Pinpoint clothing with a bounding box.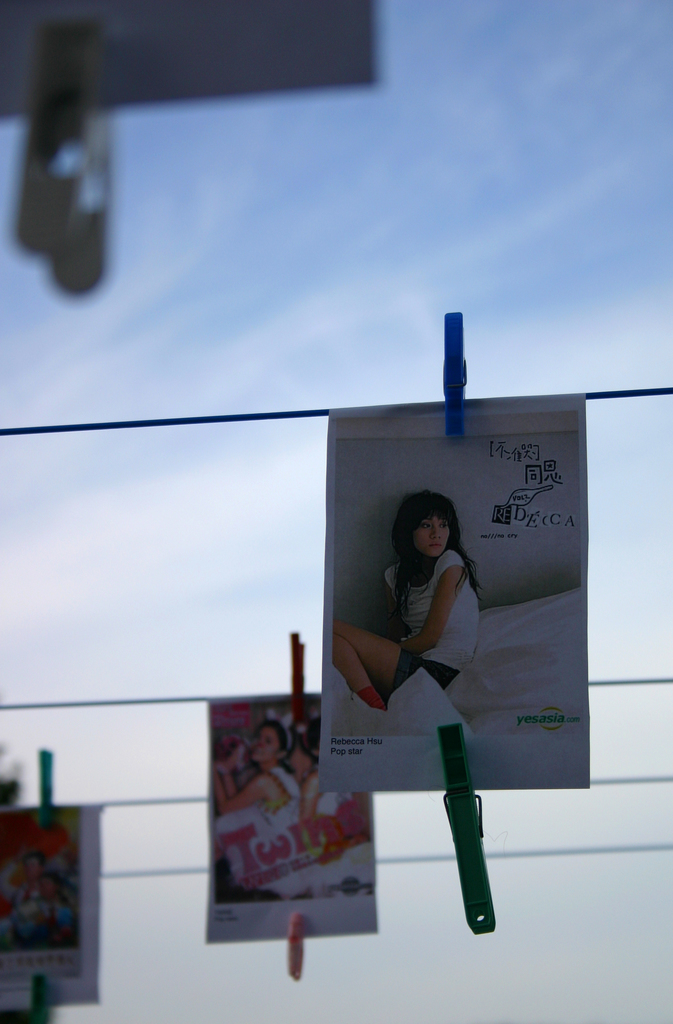
x1=384 y1=548 x2=481 y2=688.
